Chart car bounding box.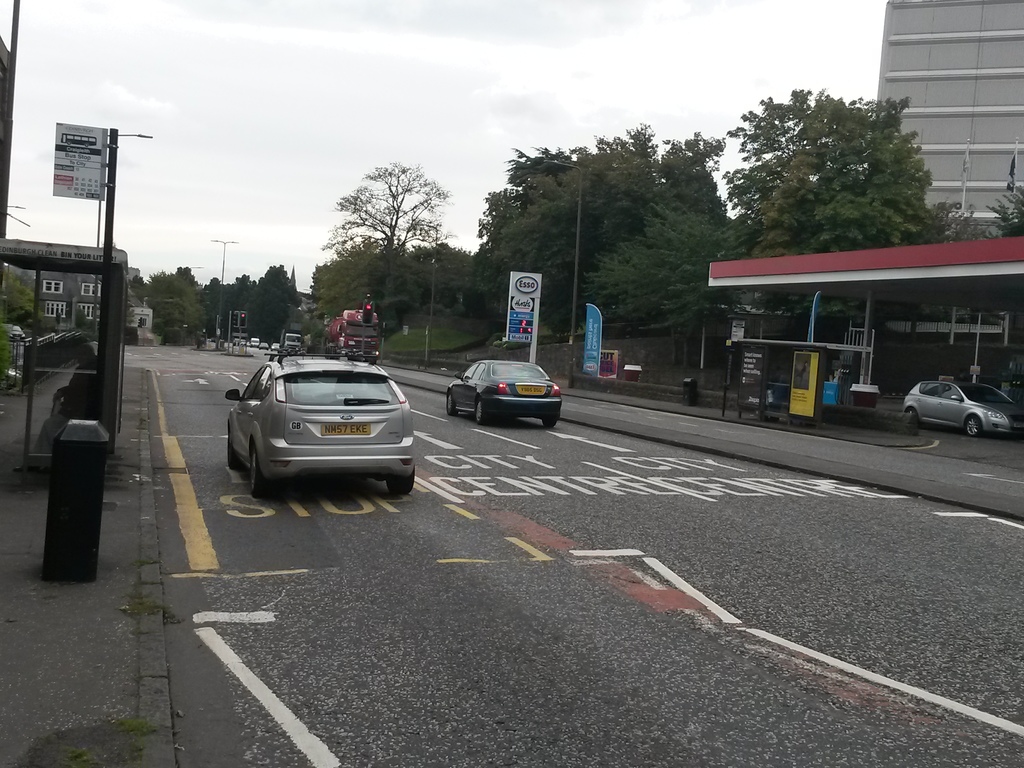
Charted: 215,353,419,508.
